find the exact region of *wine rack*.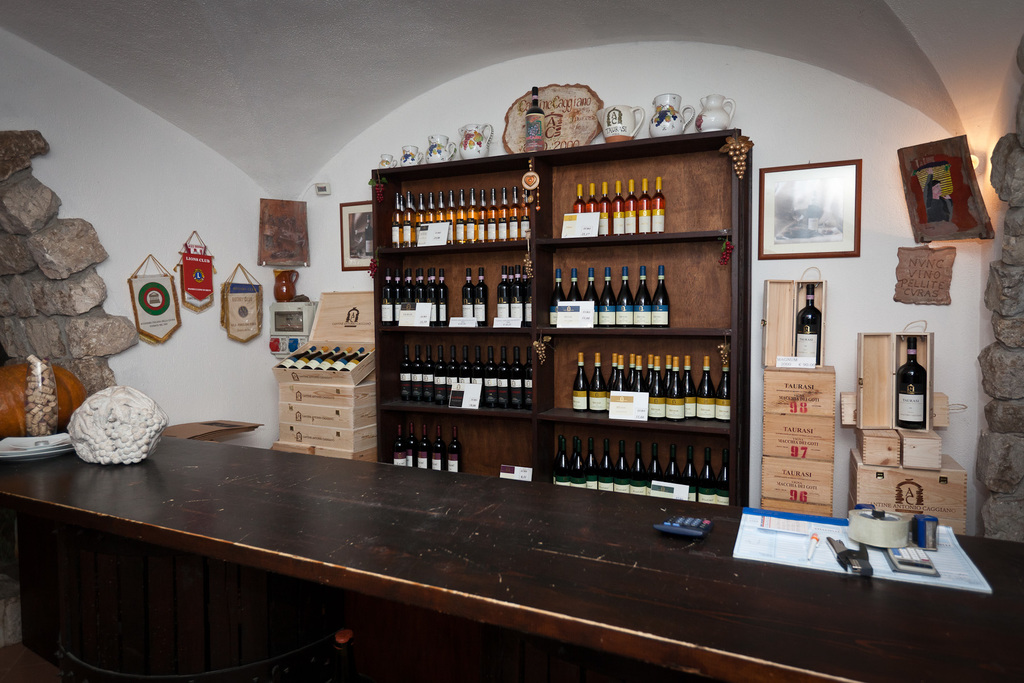
Exact region: box(764, 277, 826, 368).
